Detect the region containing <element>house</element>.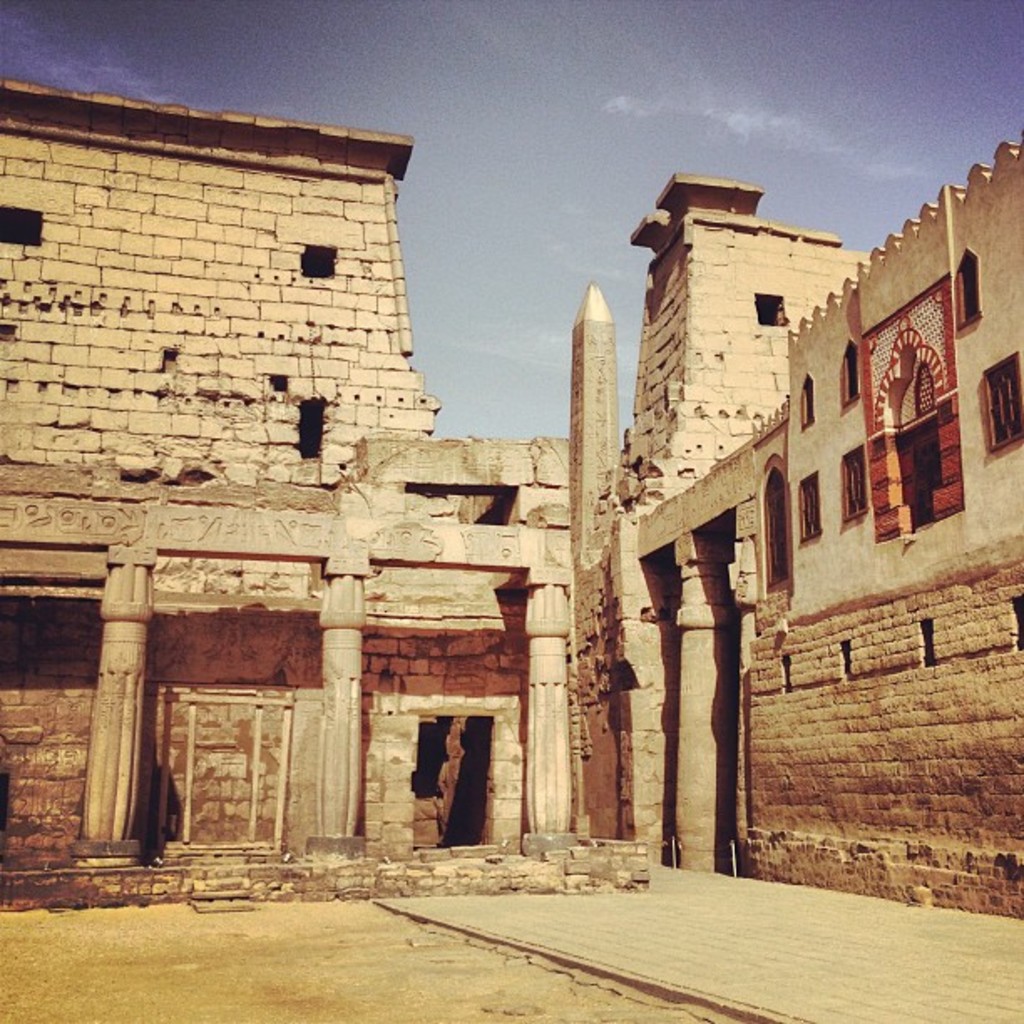
[left=561, top=162, right=1022, bottom=899].
